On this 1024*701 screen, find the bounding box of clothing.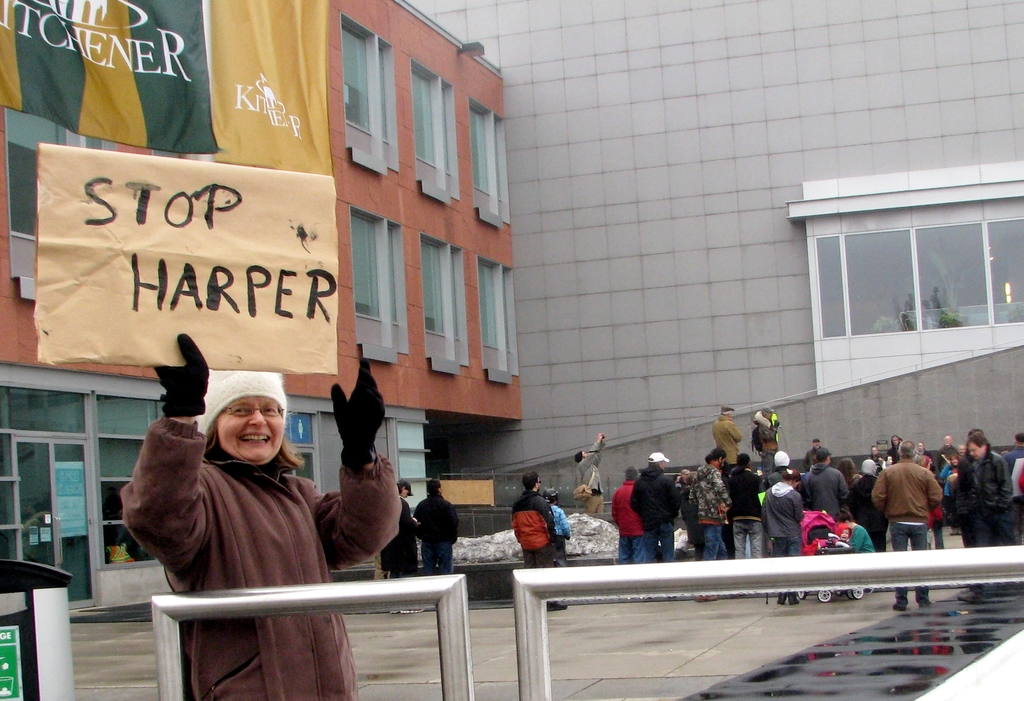
Bounding box: box=[609, 478, 646, 565].
